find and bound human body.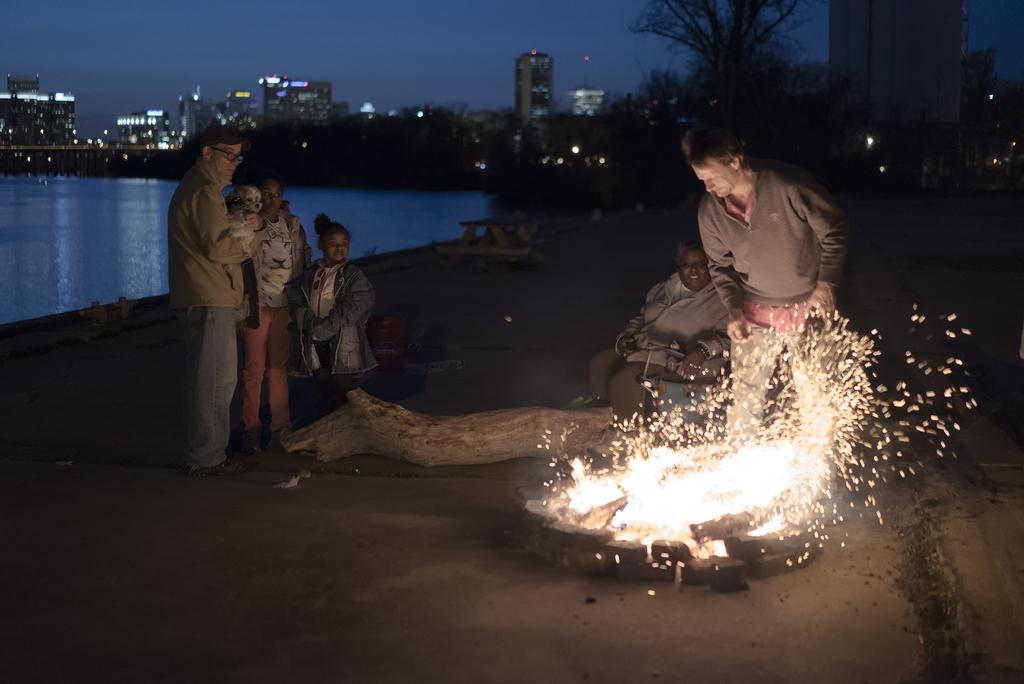
Bound: detection(289, 258, 373, 412).
